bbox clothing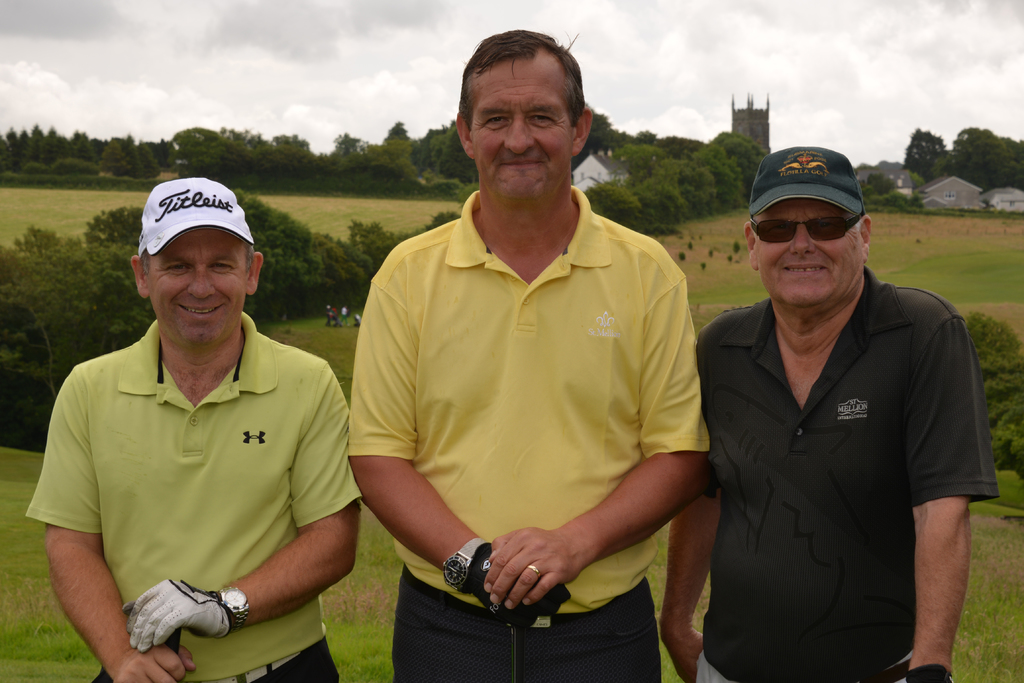
<bbox>698, 242, 993, 666</bbox>
